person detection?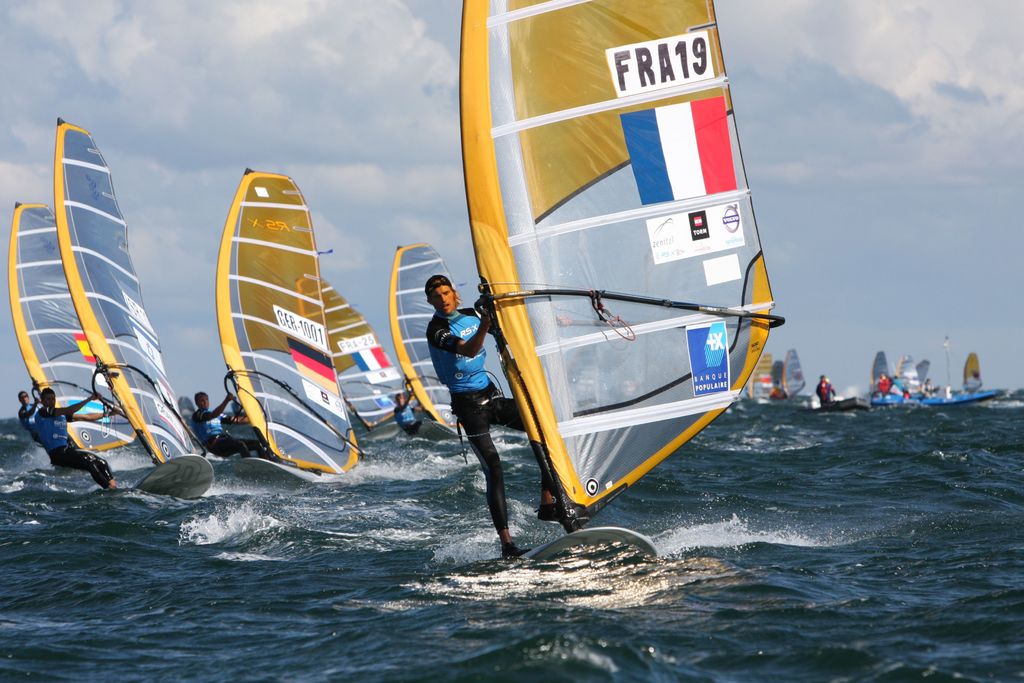
[left=17, top=386, right=45, bottom=438]
